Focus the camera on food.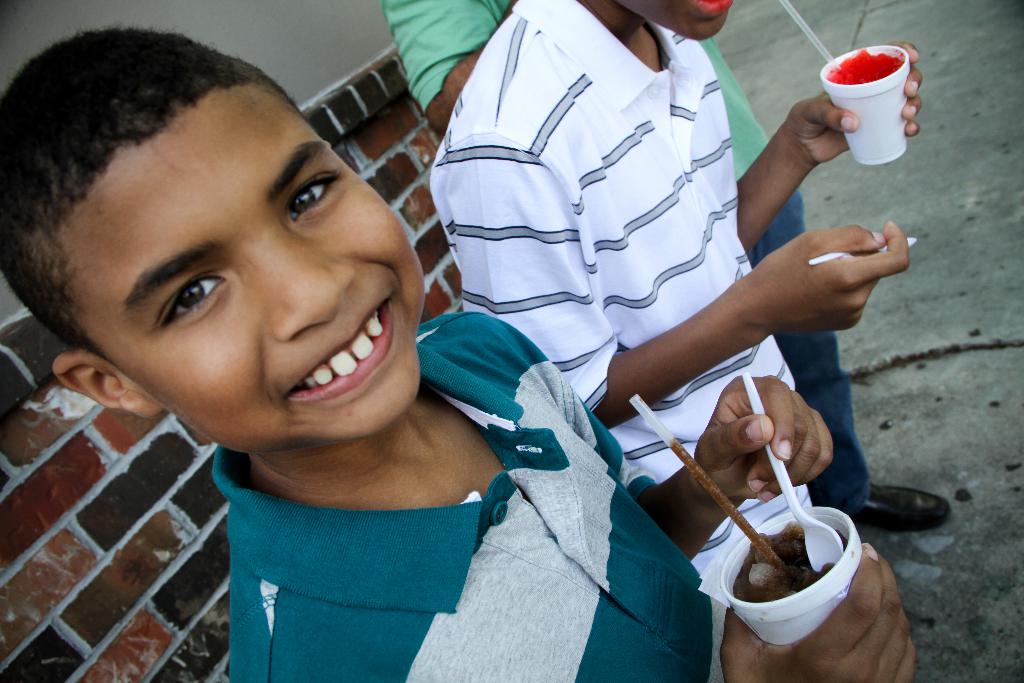
Focus region: 830,41,911,86.
